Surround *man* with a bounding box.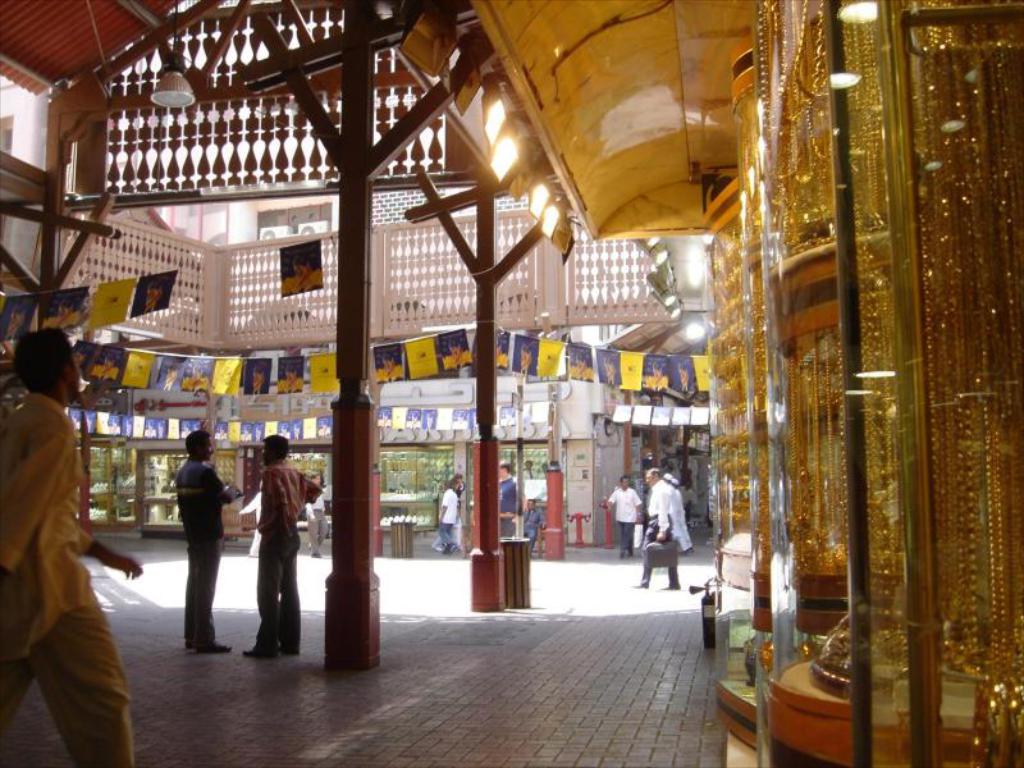
l=603, t=477, r=646, b=556.
